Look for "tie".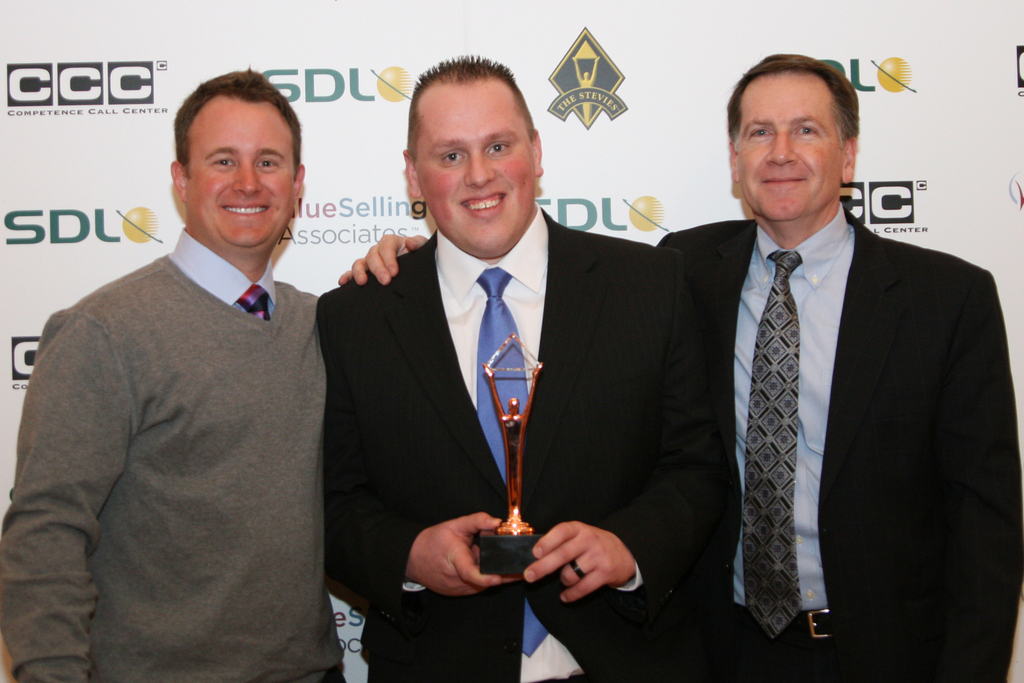
Found: [left=740, top=241, right=806, bottom=646].
